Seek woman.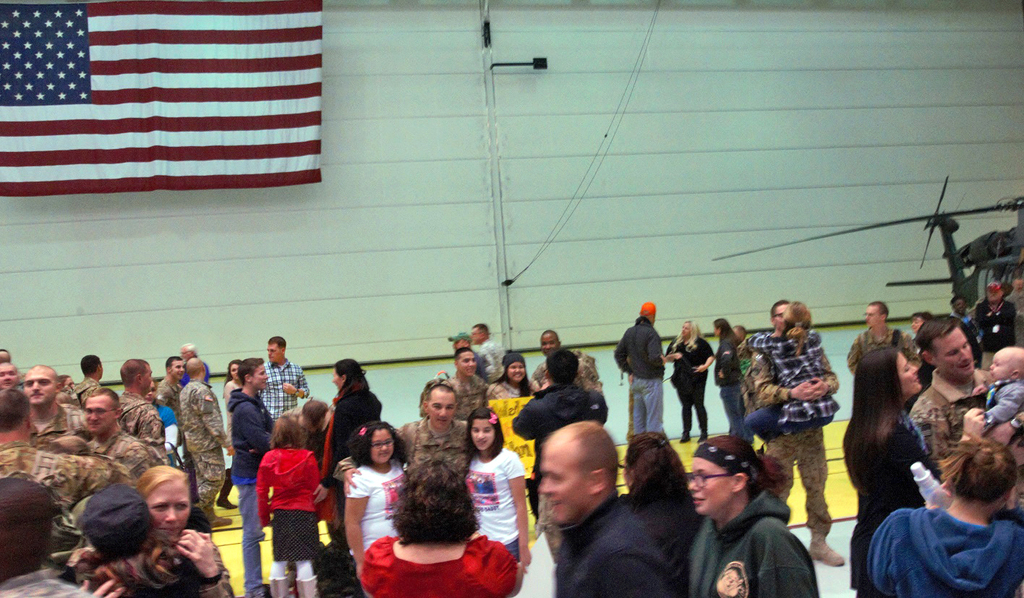
region(359, 453, 517, 597).
